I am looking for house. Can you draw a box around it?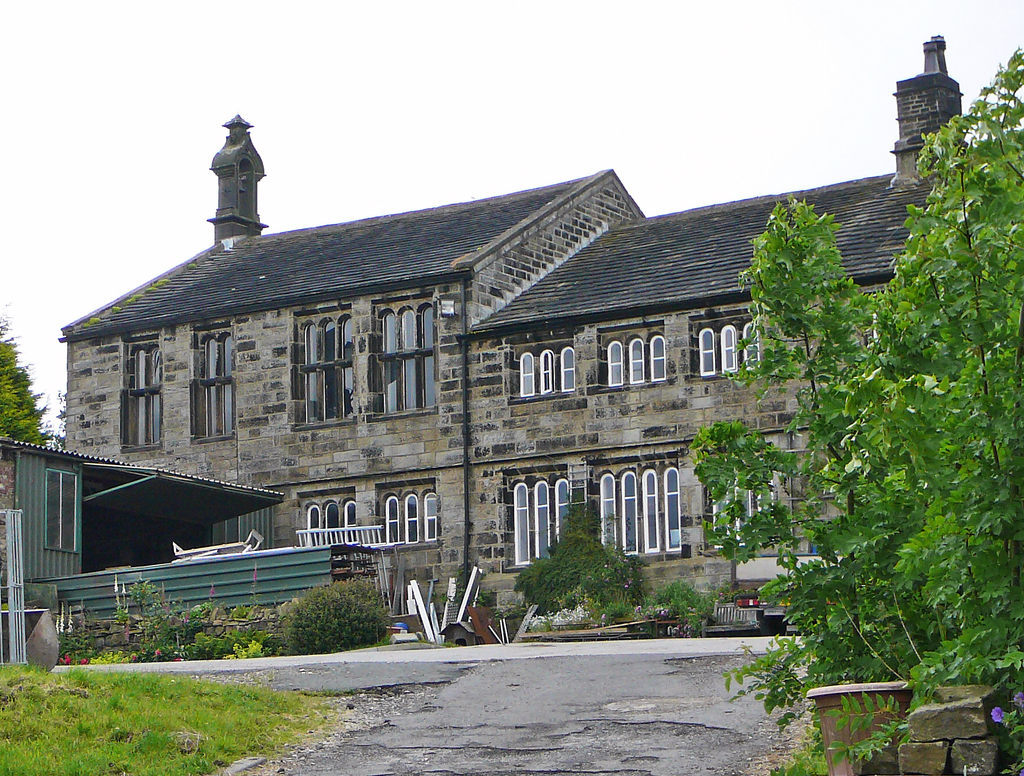
Sure, the bounding box is <bbox>58, 31, 1023, 654</bbox>.
